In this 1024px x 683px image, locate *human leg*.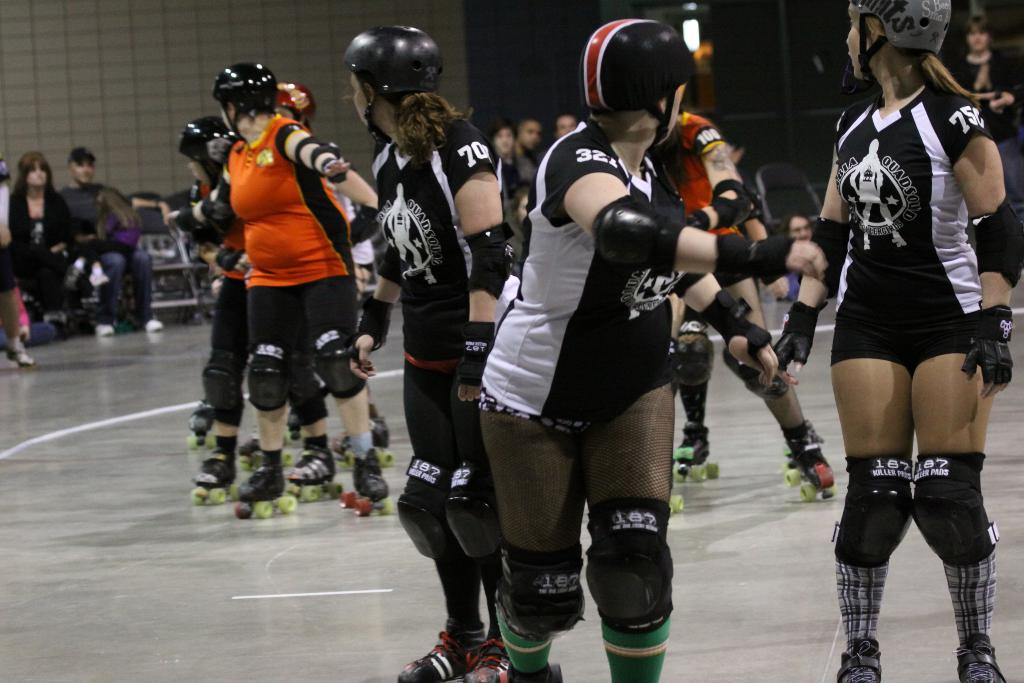
Bounding box: (left=833, top=309, right=913, bottom=682).
